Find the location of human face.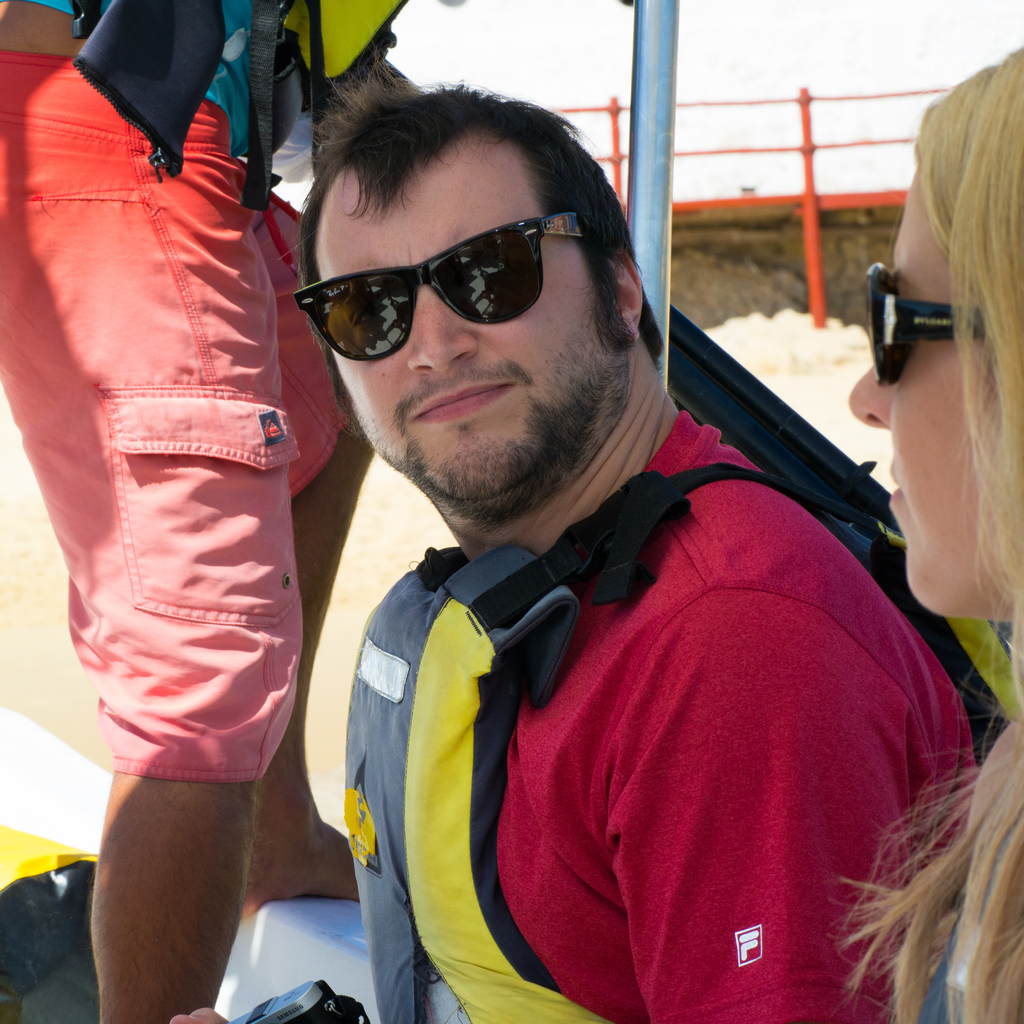
Location: {"x1": 852, "y1": 168, "x2": 1003, "y2": 615}.
